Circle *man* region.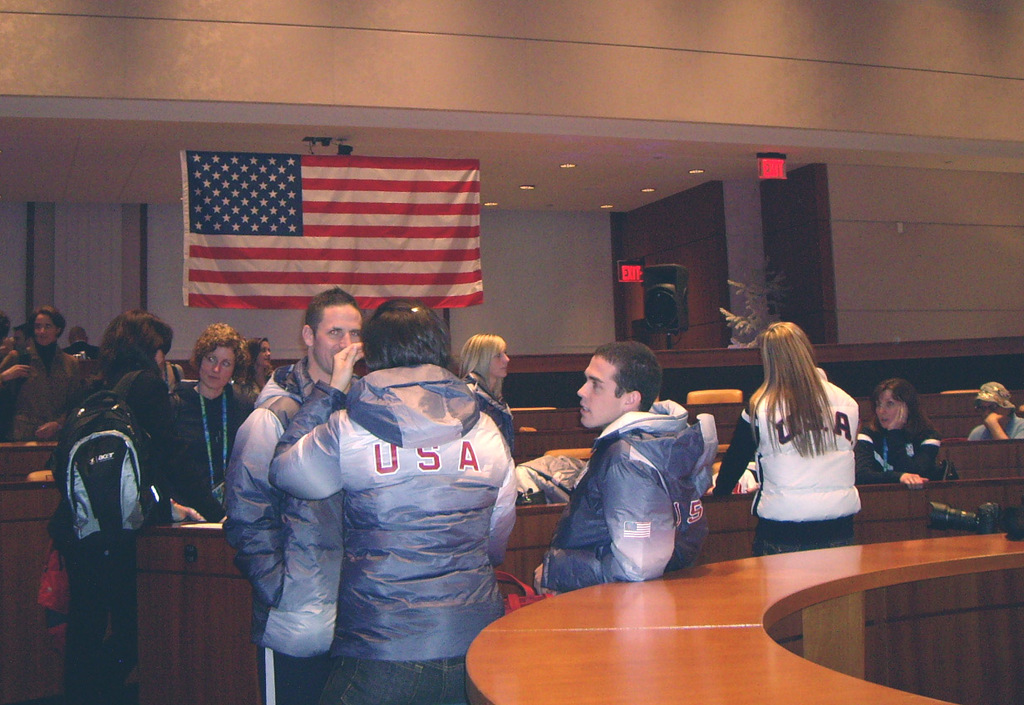
Region: box(970, 378, 1023, 436).
